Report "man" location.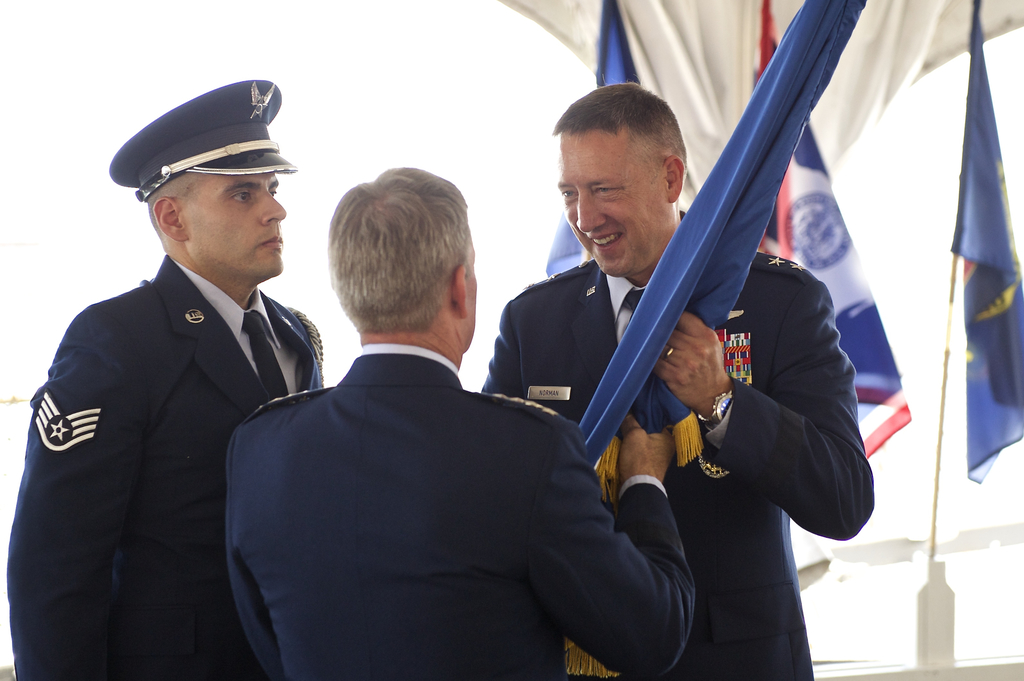
Report: l=30, t=68, r=340, b=680.
